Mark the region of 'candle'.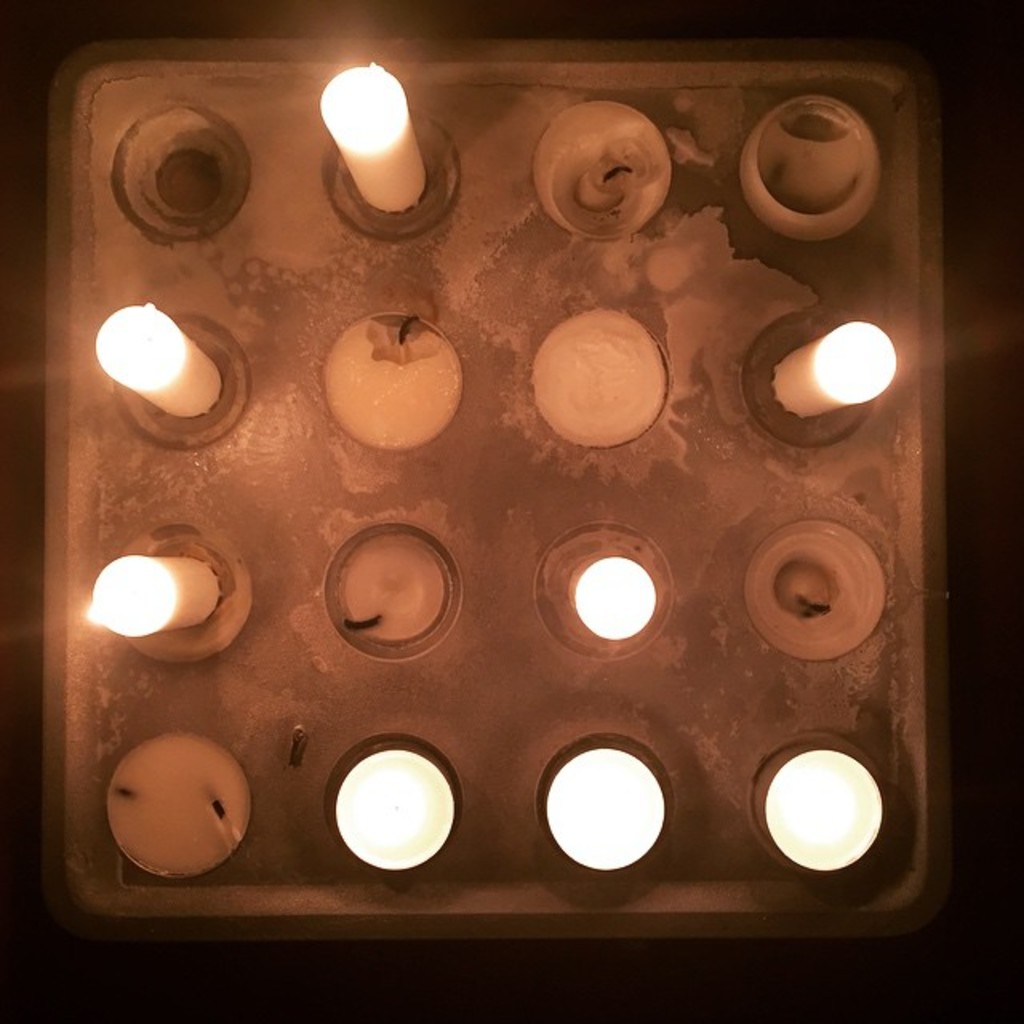
Region: <region>742, 526, 882, 656</region>.
